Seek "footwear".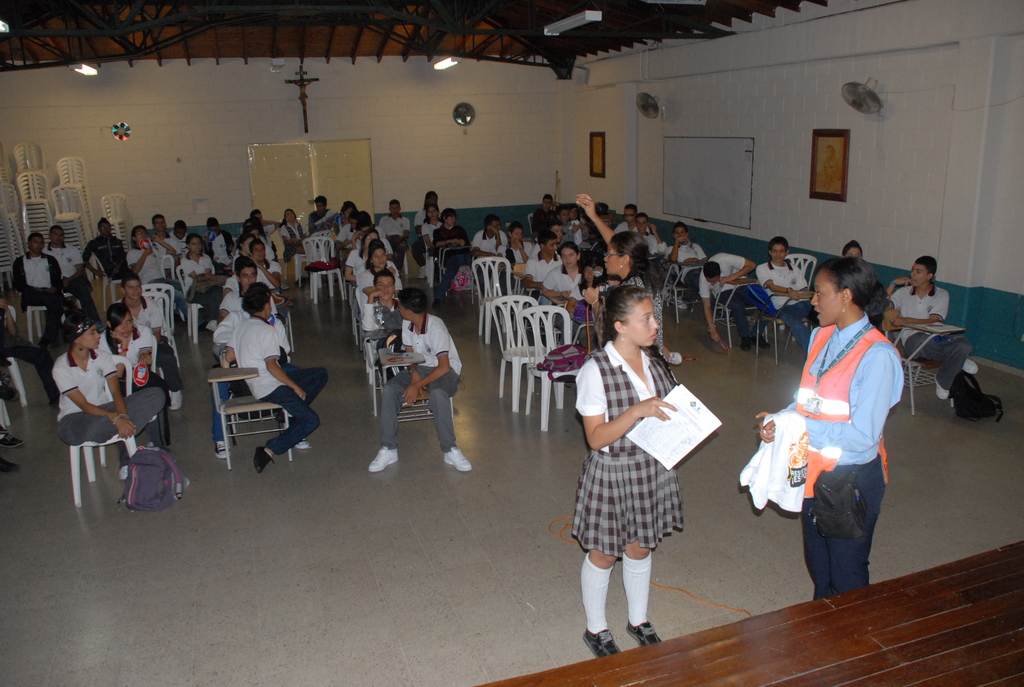
bbox(252, 443, 271, 478).
